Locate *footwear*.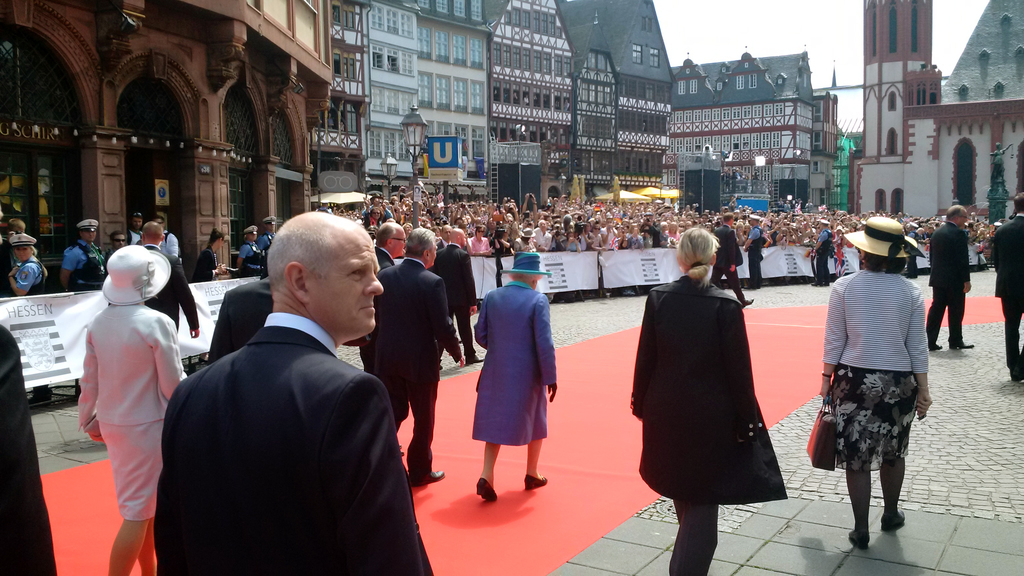
Bounding box: [412, 469, 444, 488].
